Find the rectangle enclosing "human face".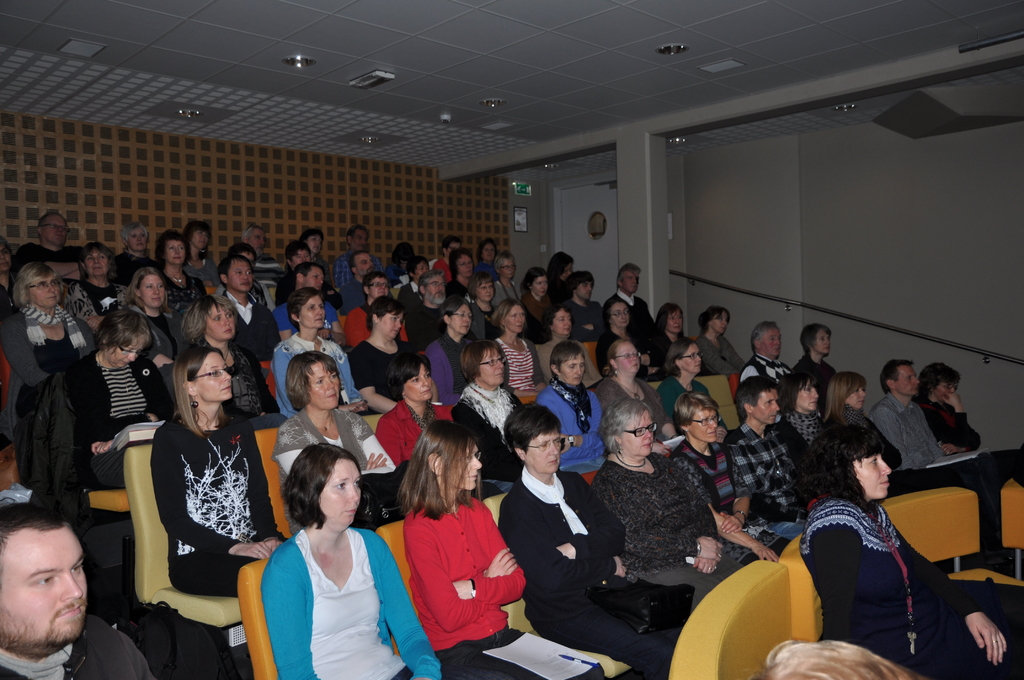
select_region(42, 216, 66, 245).
